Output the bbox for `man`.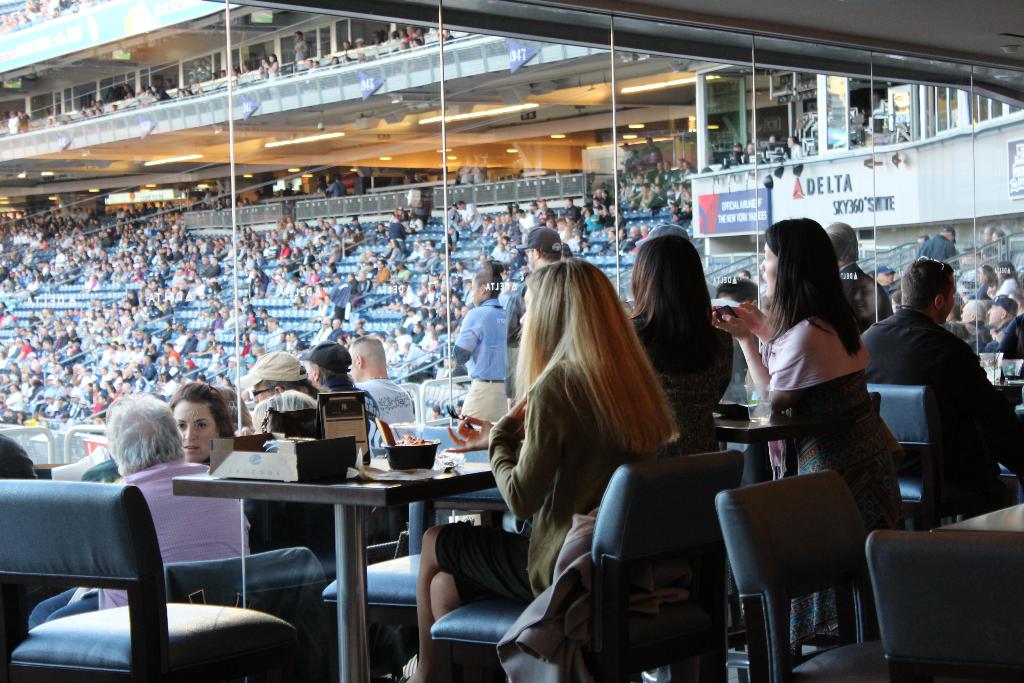
(x1=827, y1=222, x2=895, y2=329).
